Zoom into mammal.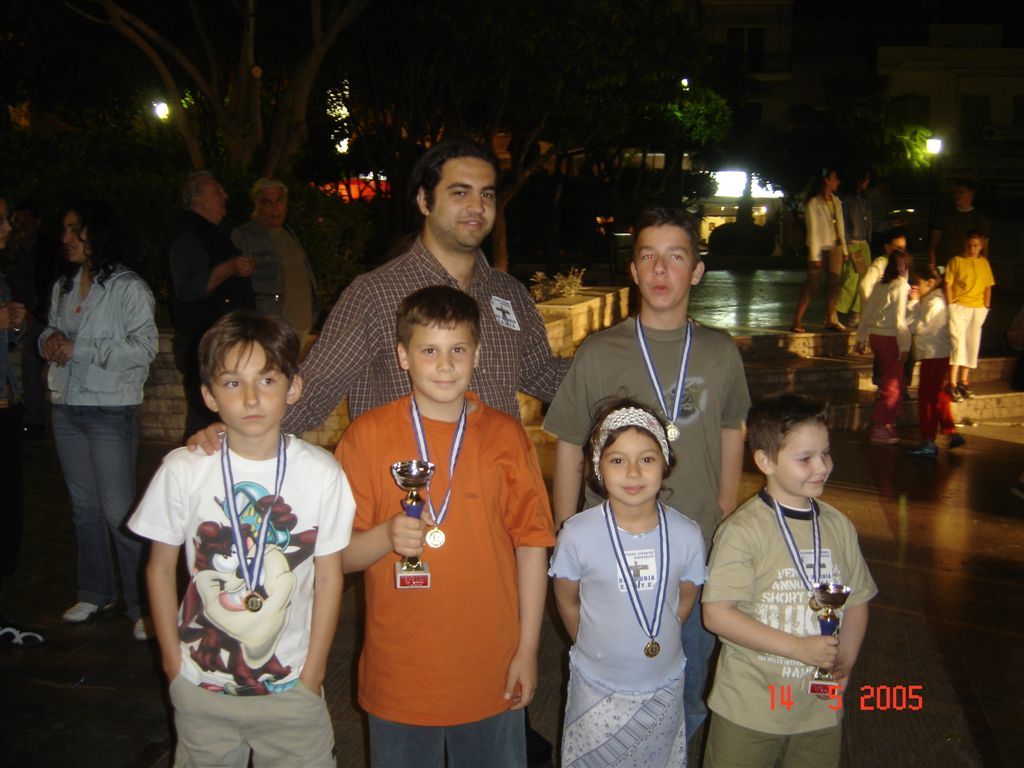
Zoom target: select_region(330, 283, 559, 767).
